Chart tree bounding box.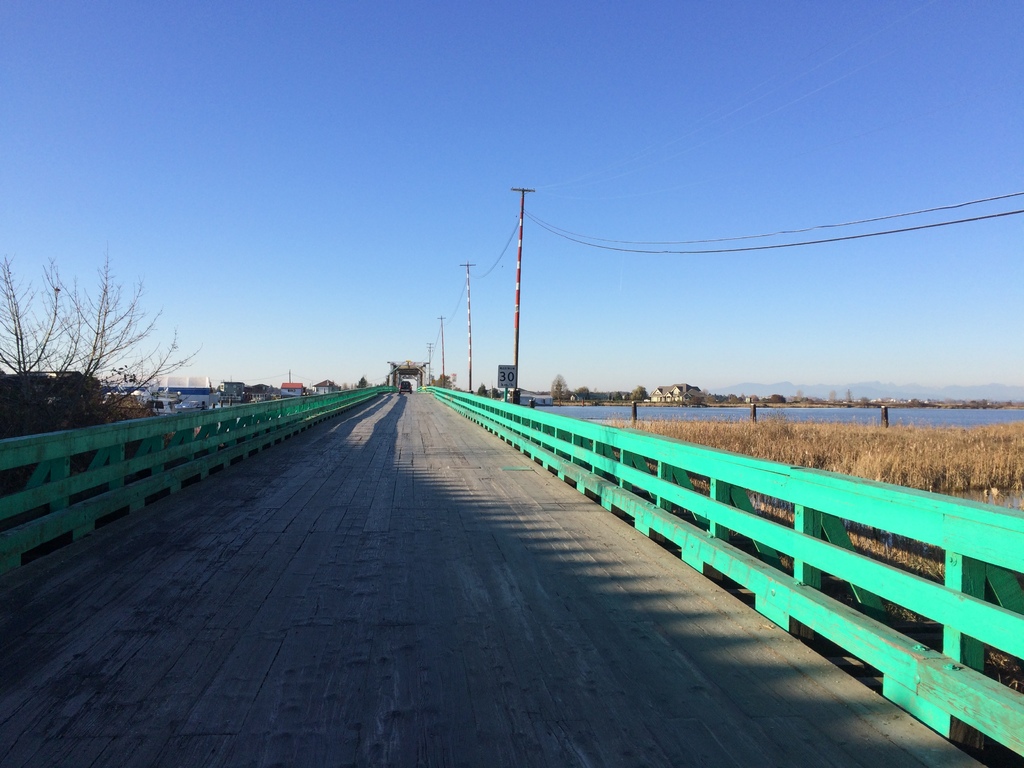
Charted: [x1=493, y1=385, x2=504, y2=399].
